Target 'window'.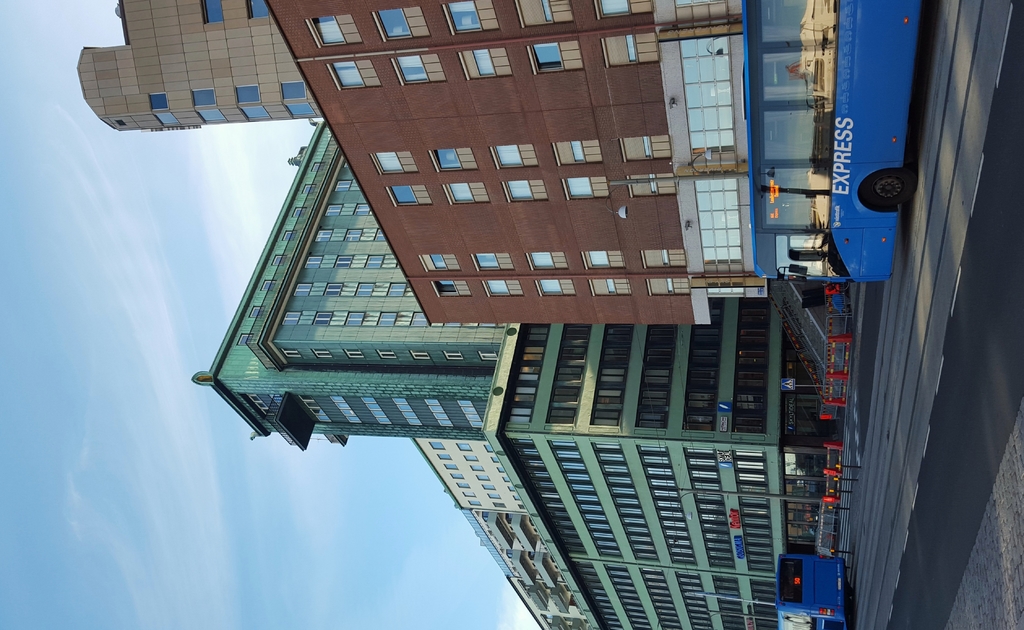
Target region: region(205, 0, 224, 22).
